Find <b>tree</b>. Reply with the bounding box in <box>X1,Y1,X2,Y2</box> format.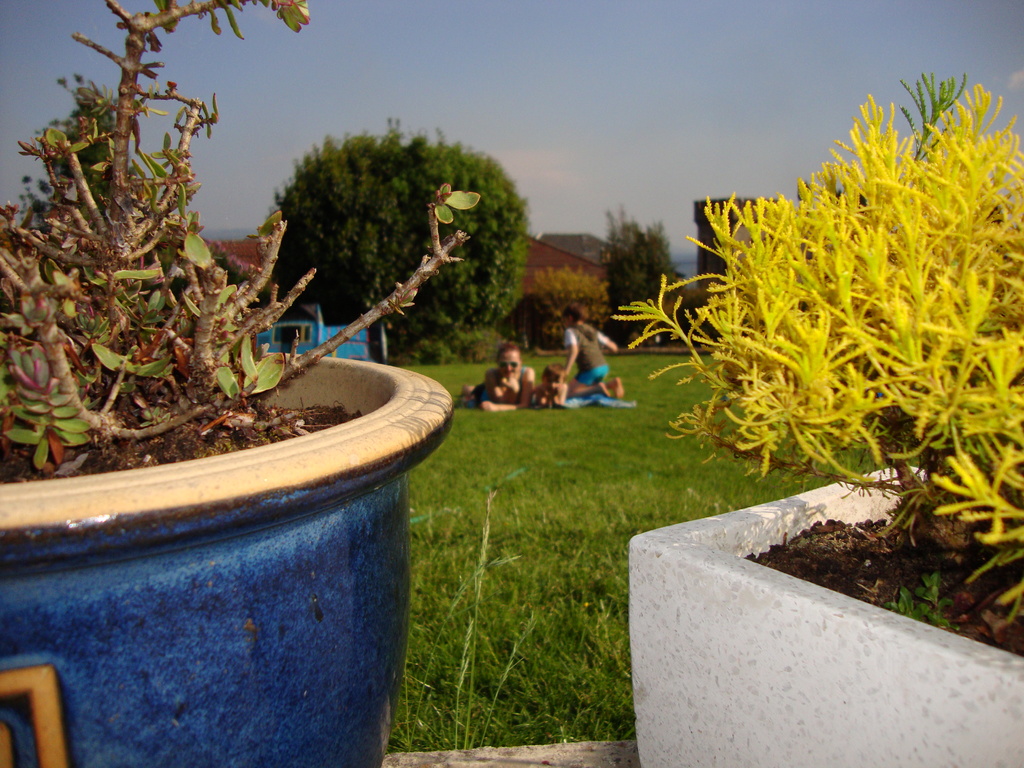
<box>591,205,698,336</box>.
